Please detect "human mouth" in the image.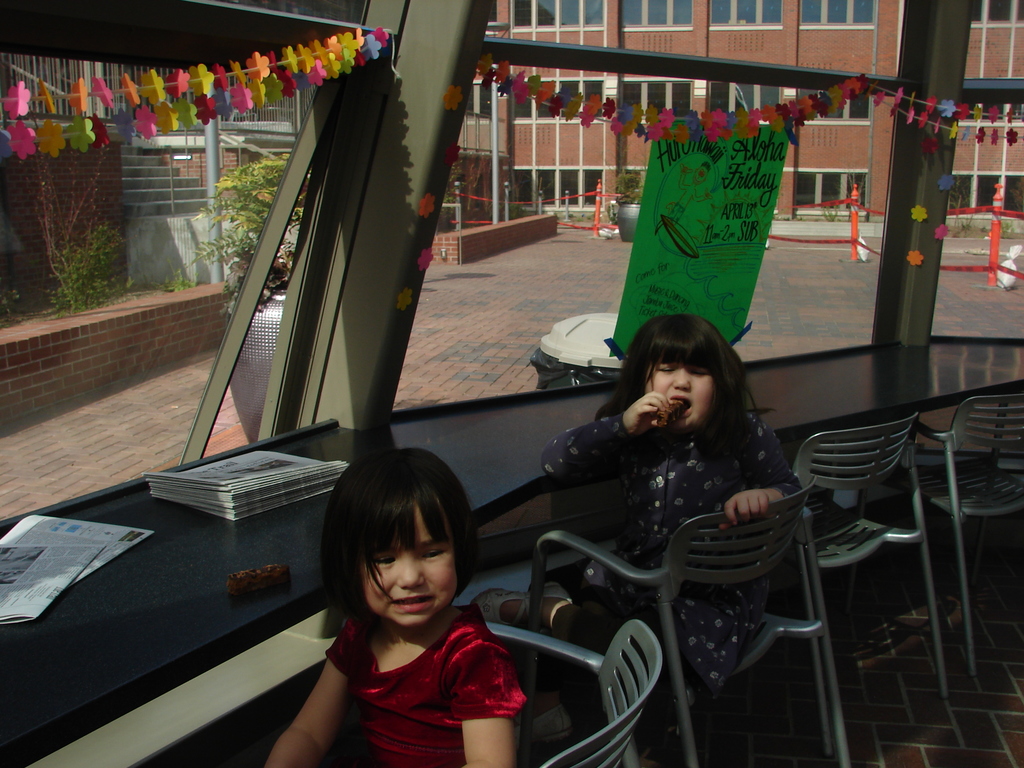
region(376, 591, 447, 622).
